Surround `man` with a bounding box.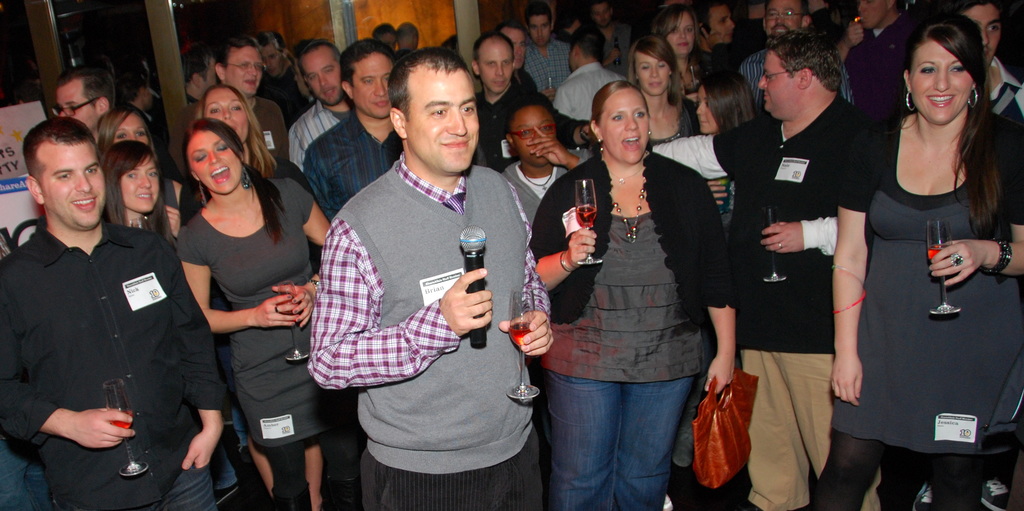
region(648, 31, 882, 510).
